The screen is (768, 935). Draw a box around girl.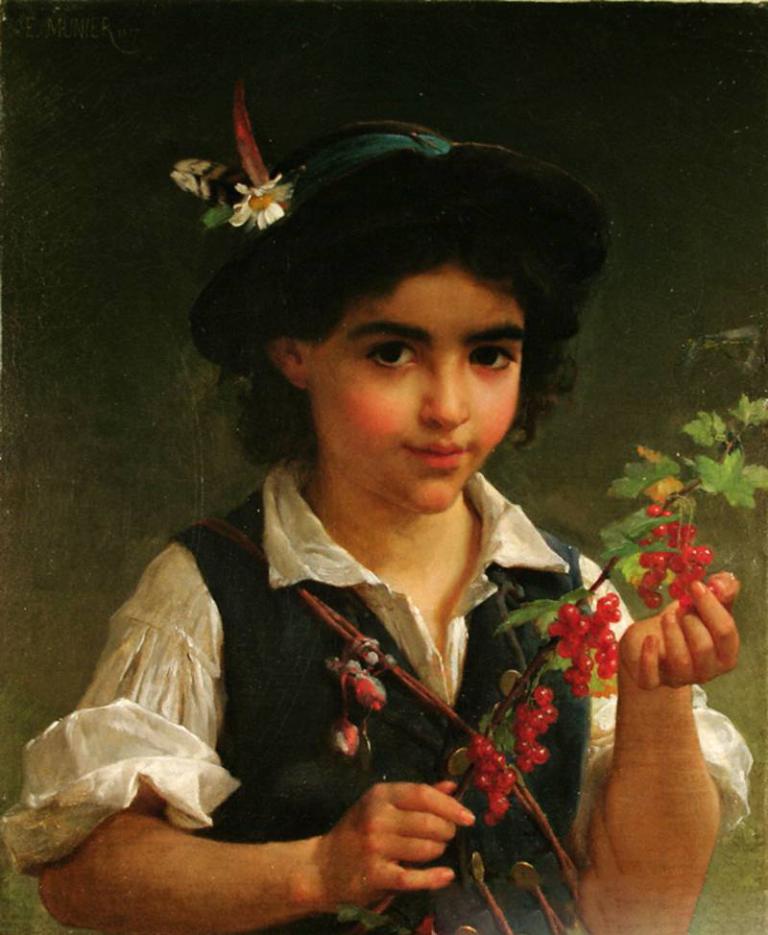
x1=0 y1=112 x2=764 y2=934.
